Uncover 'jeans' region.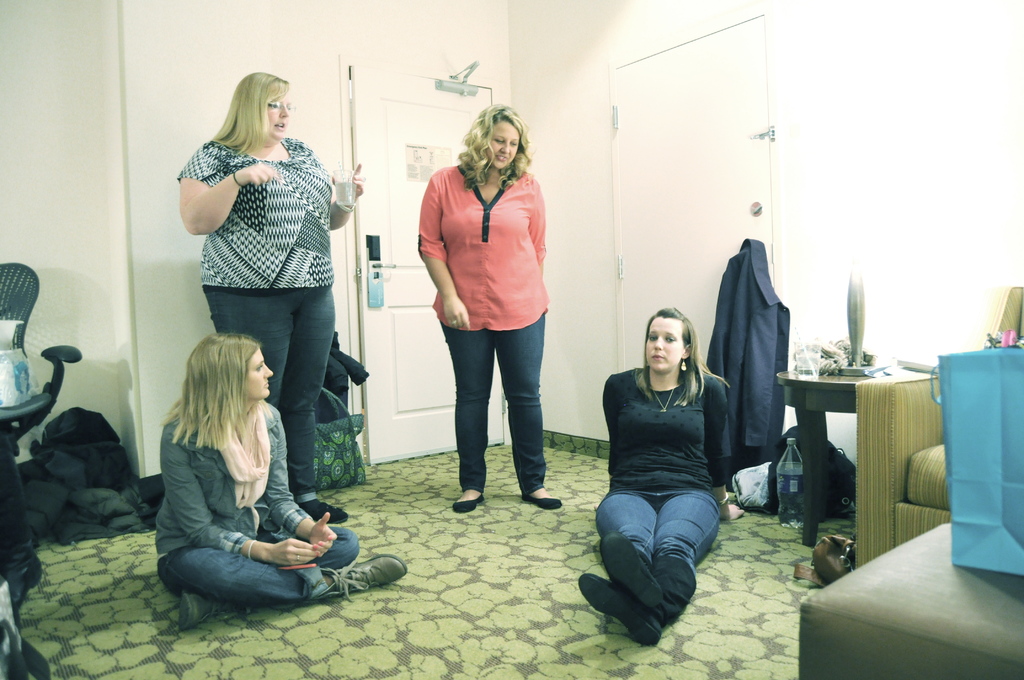
Uncovered: (left=444, top=311, right=554, bottom=501).
